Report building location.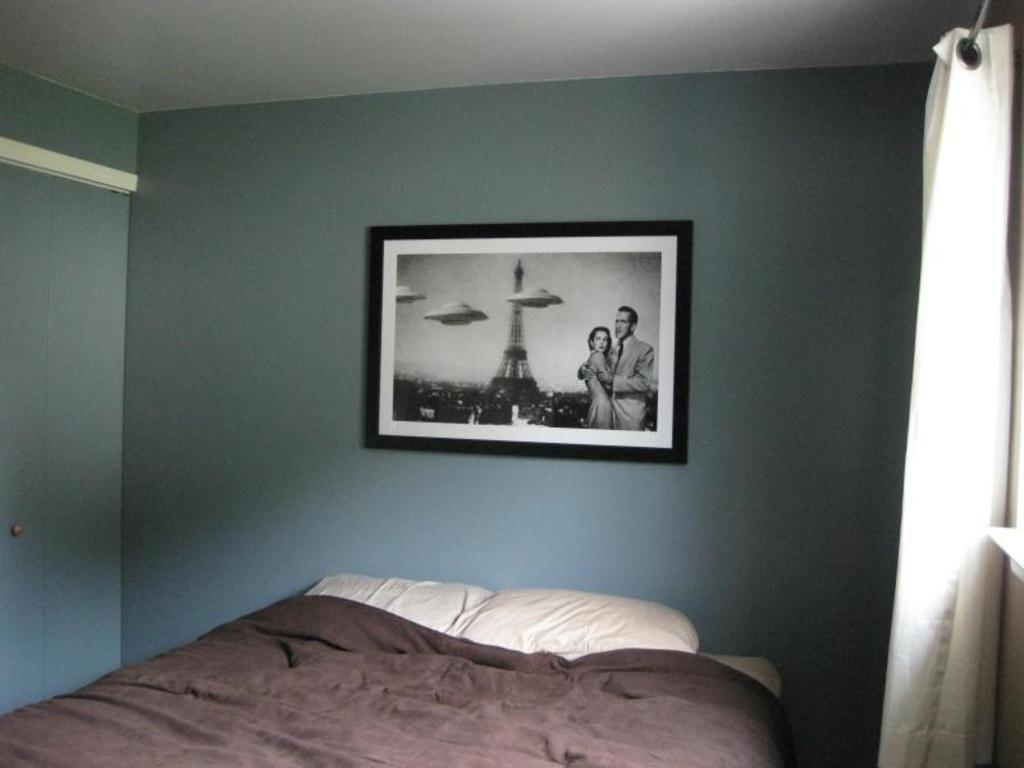
Report: 0:0:1023:765.
